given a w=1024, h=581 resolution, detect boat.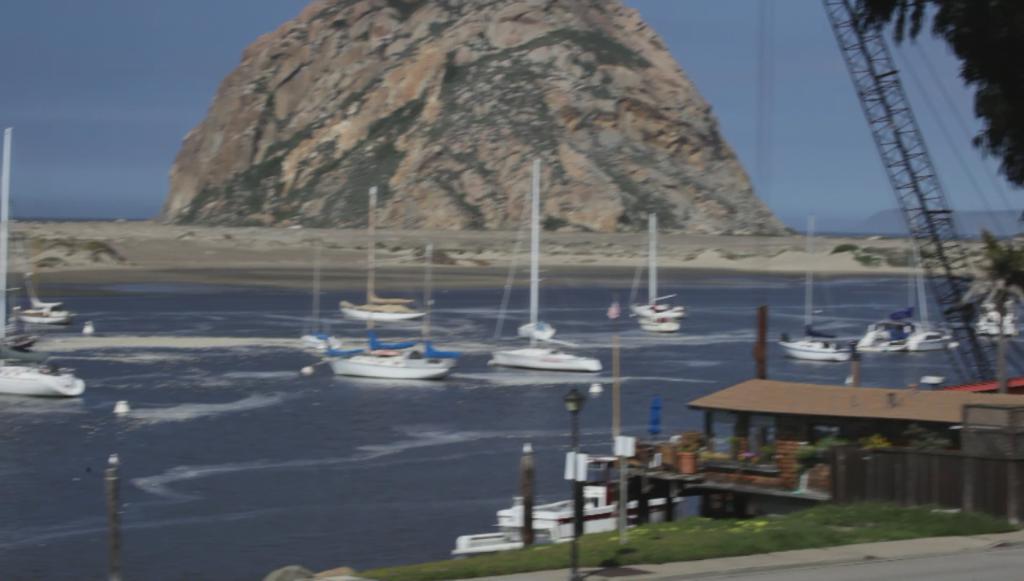
(x1=326, y1=249, x2=456, y2=384).
